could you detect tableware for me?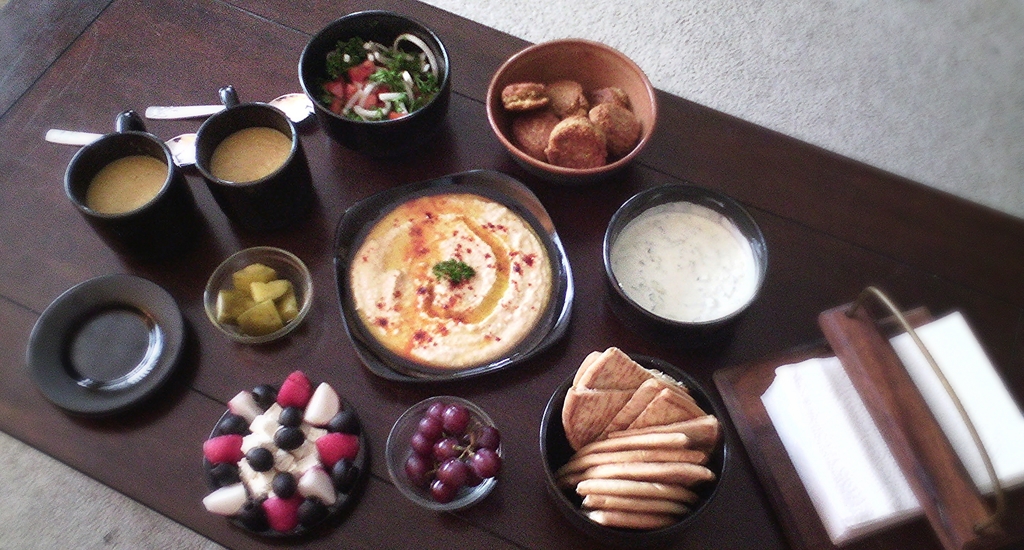
Detection result: select_region(58, 102, 198, 251).
